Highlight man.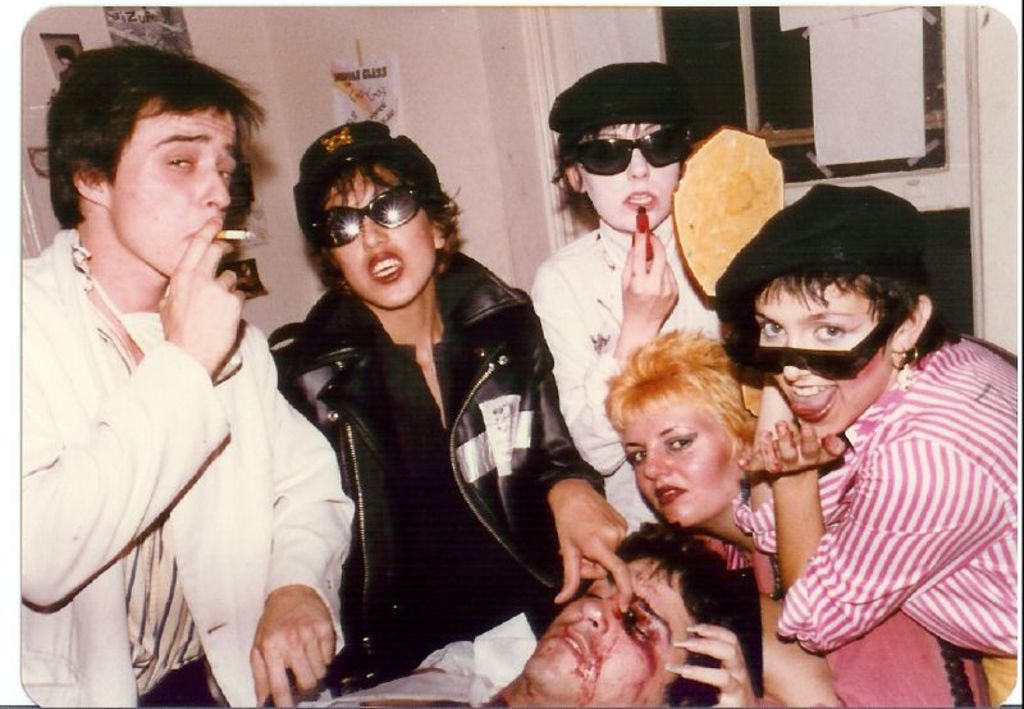
Highlighted region: crop(23, 67, 371, 708).
